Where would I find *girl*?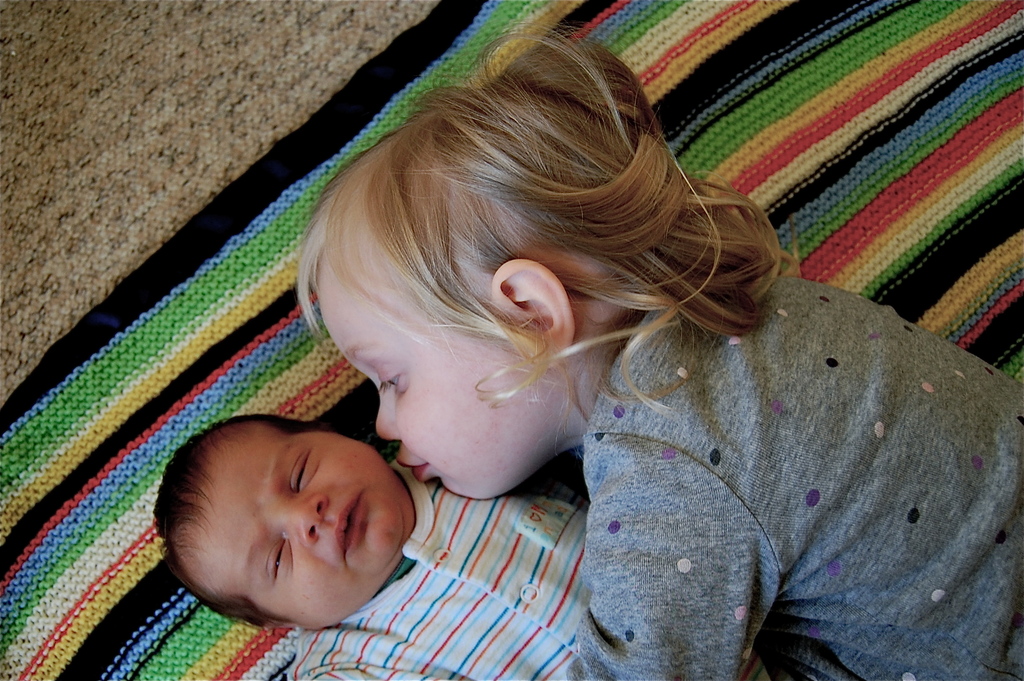
At 297/17/1023/680.
